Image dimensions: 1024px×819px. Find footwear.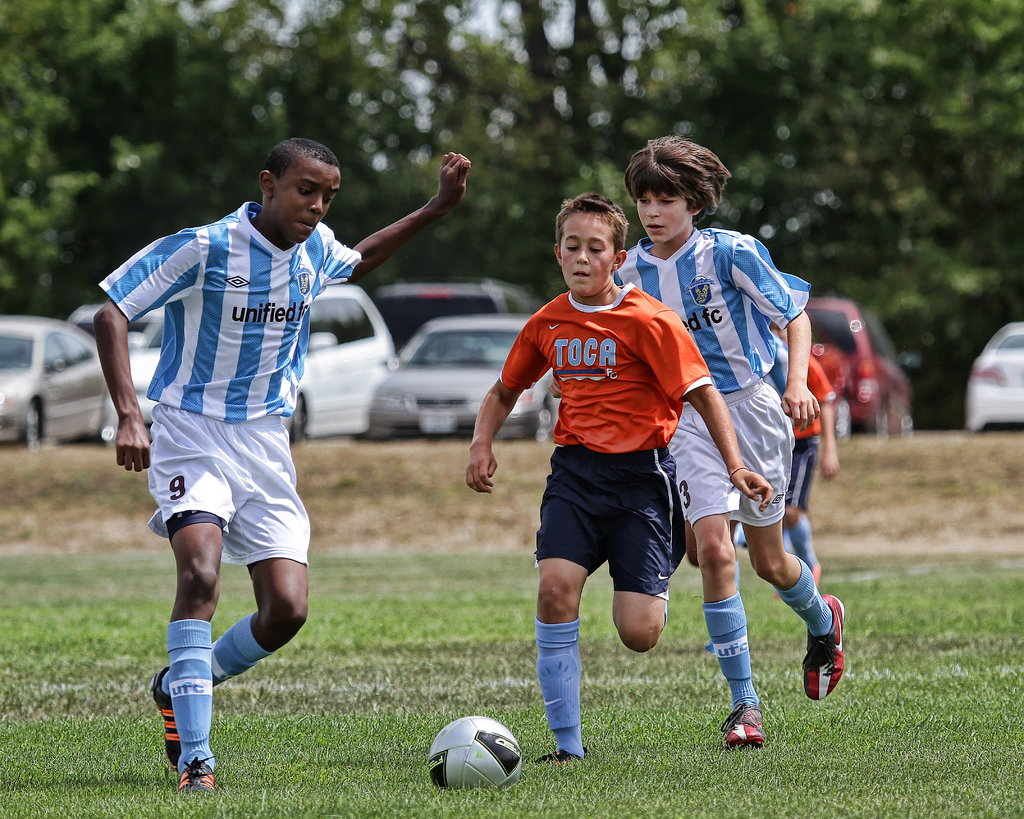
{"x1": 780, "y1": 560, "x2": 822, "y2": 600}.
